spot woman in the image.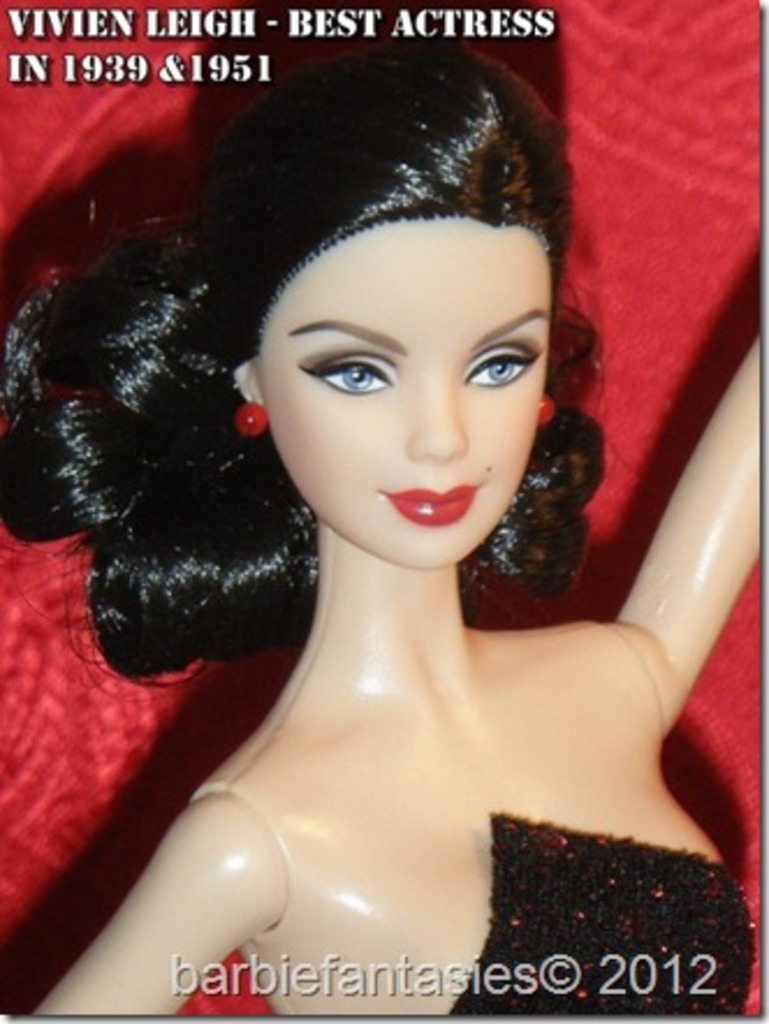
woman found at left=0, top=0, right=762, bottom=1015.
